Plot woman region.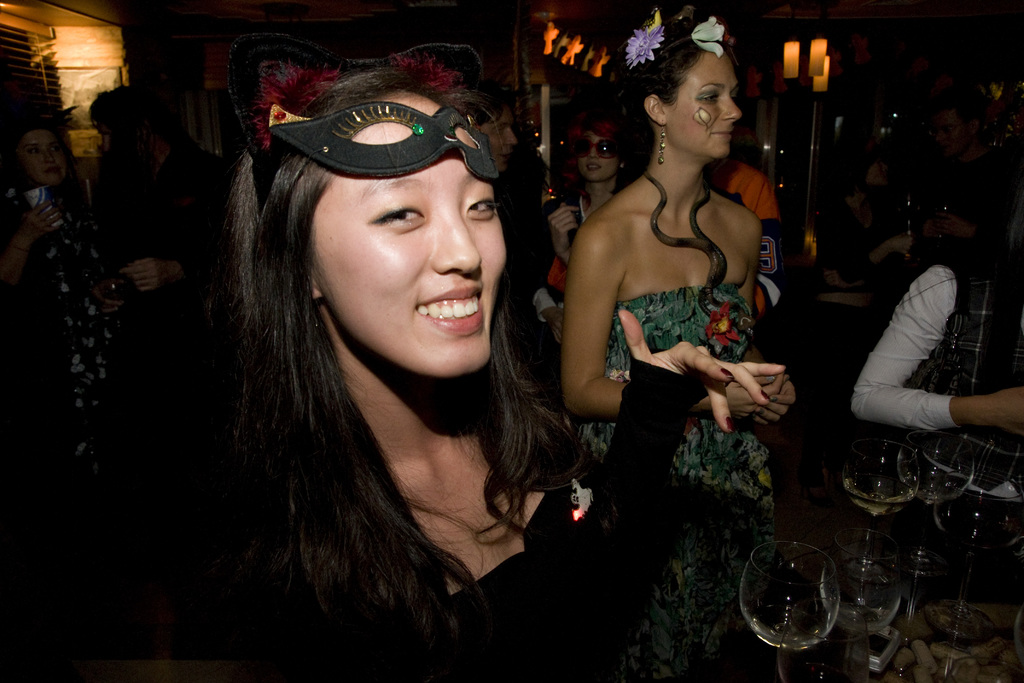
Plotted at <bbox>0, 104, 163, 472</bbox>.
